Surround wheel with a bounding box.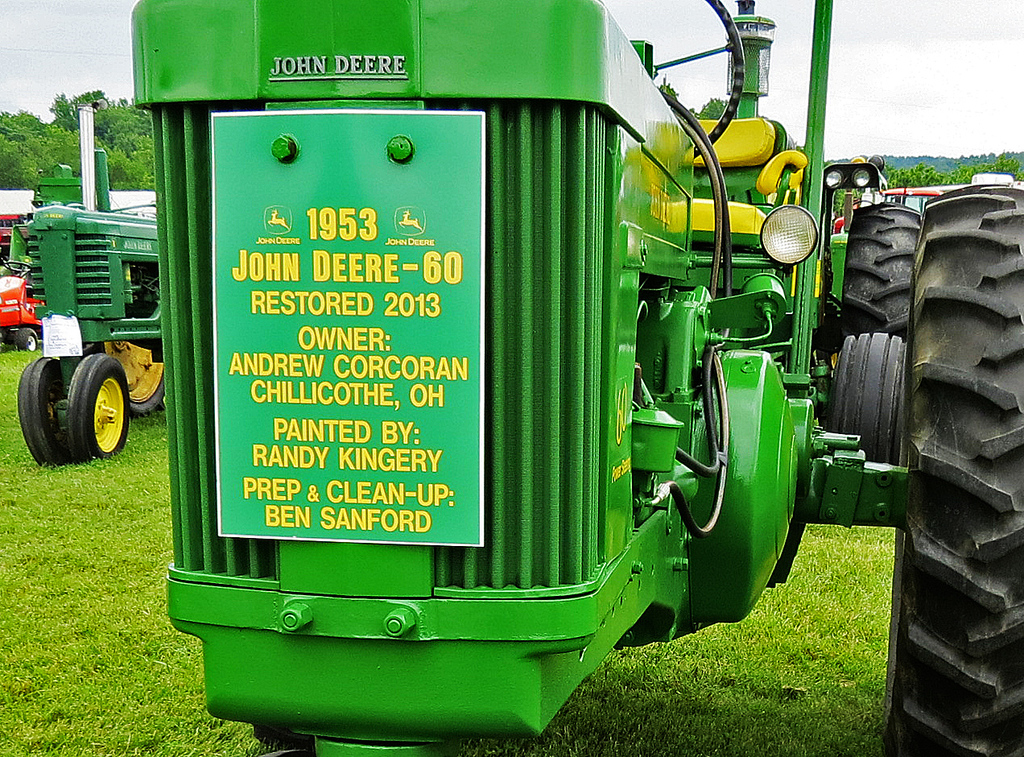
box=[19, 354, 68, 471].
